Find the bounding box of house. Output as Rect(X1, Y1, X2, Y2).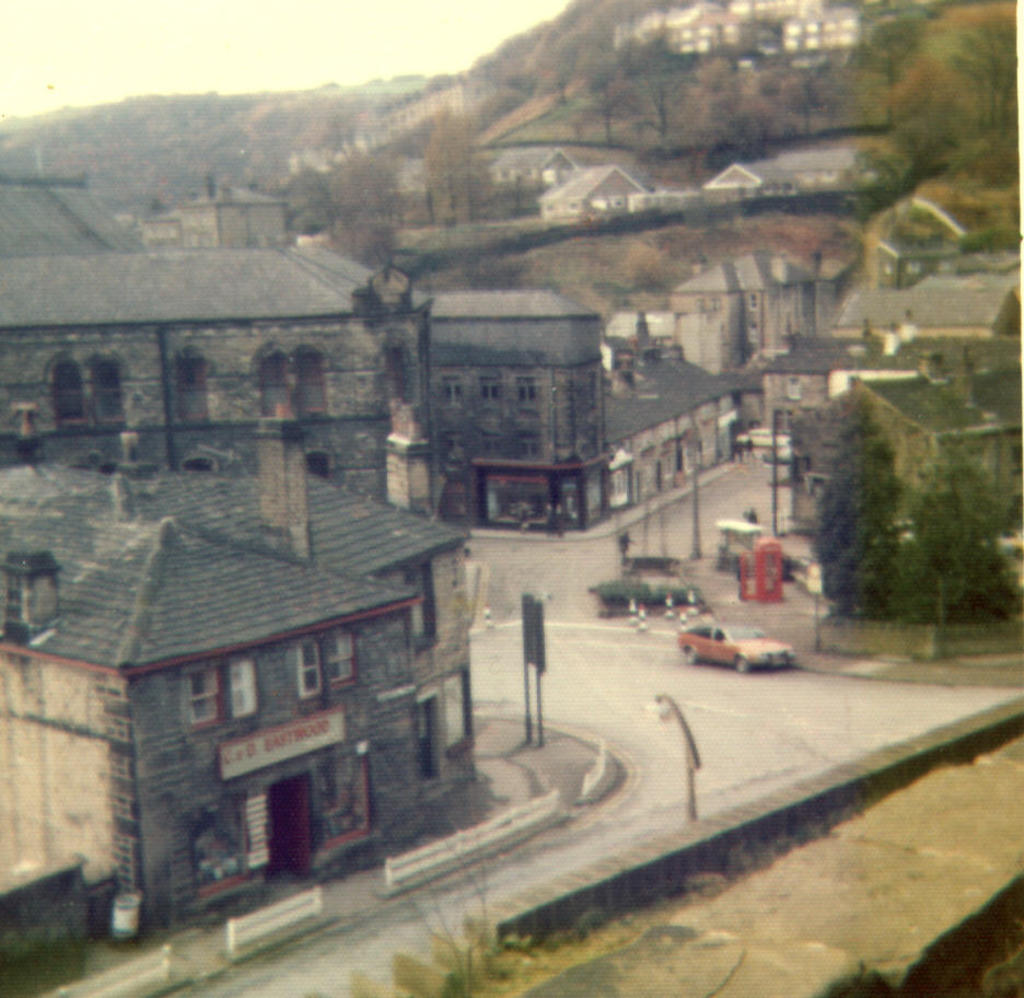
Rect(0, 452, 470, 941).
